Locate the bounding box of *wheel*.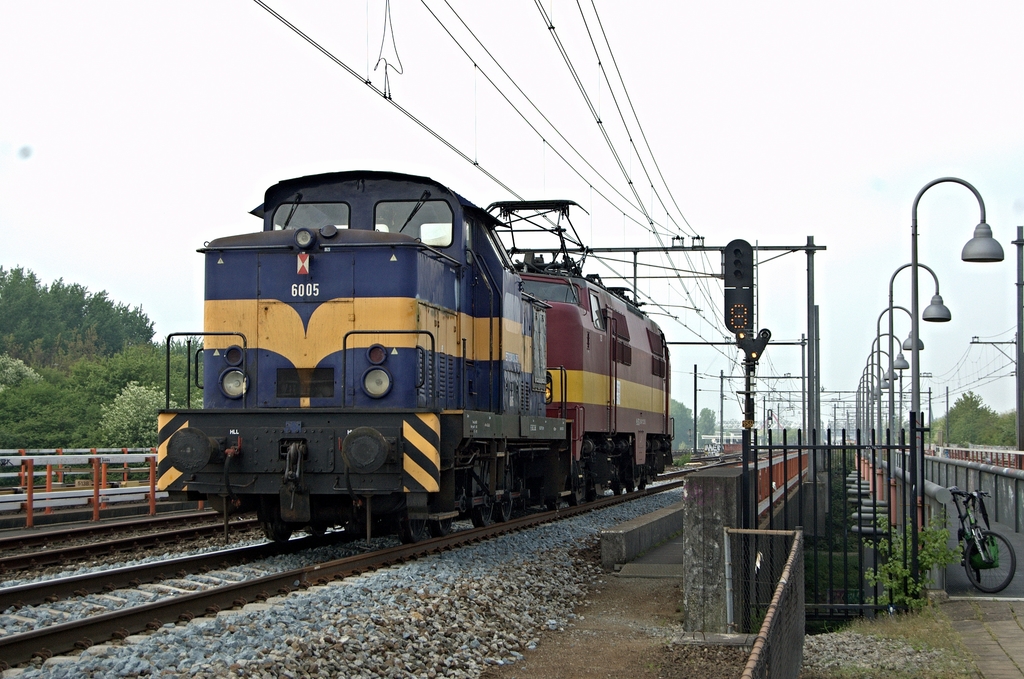
Bounding box: 468, 483, 495, 524.
